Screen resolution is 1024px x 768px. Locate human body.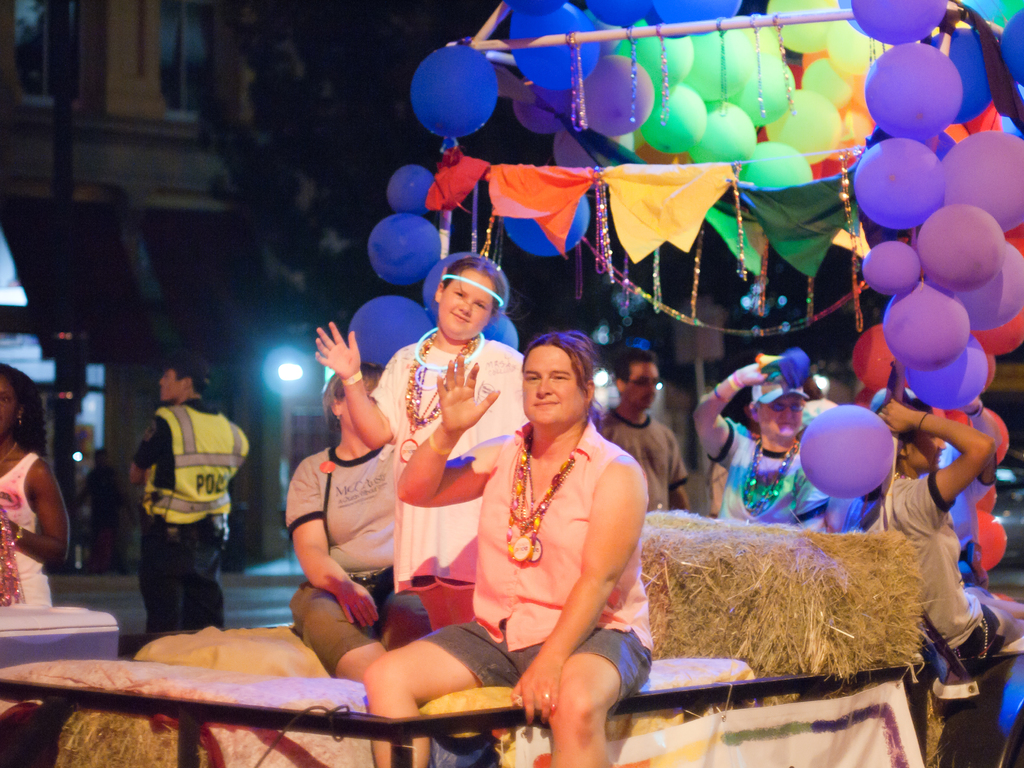
pyautogui.locateOnScreen(360, 356, 652, 767).
